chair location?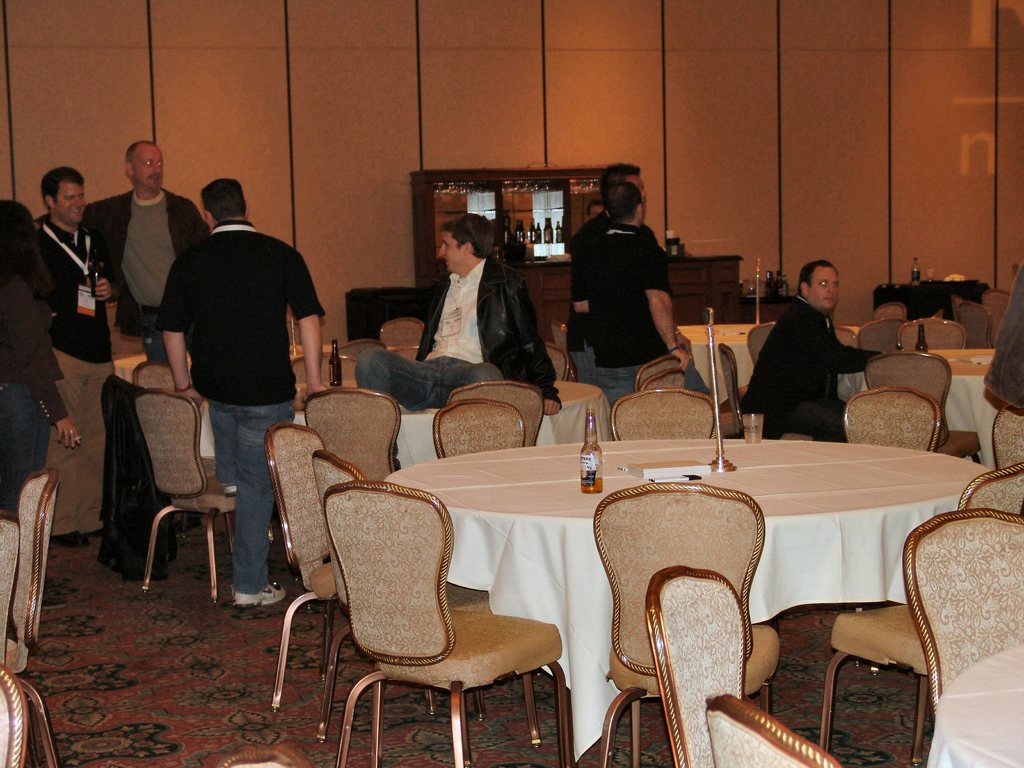
region(262, 422, 346, 712)
